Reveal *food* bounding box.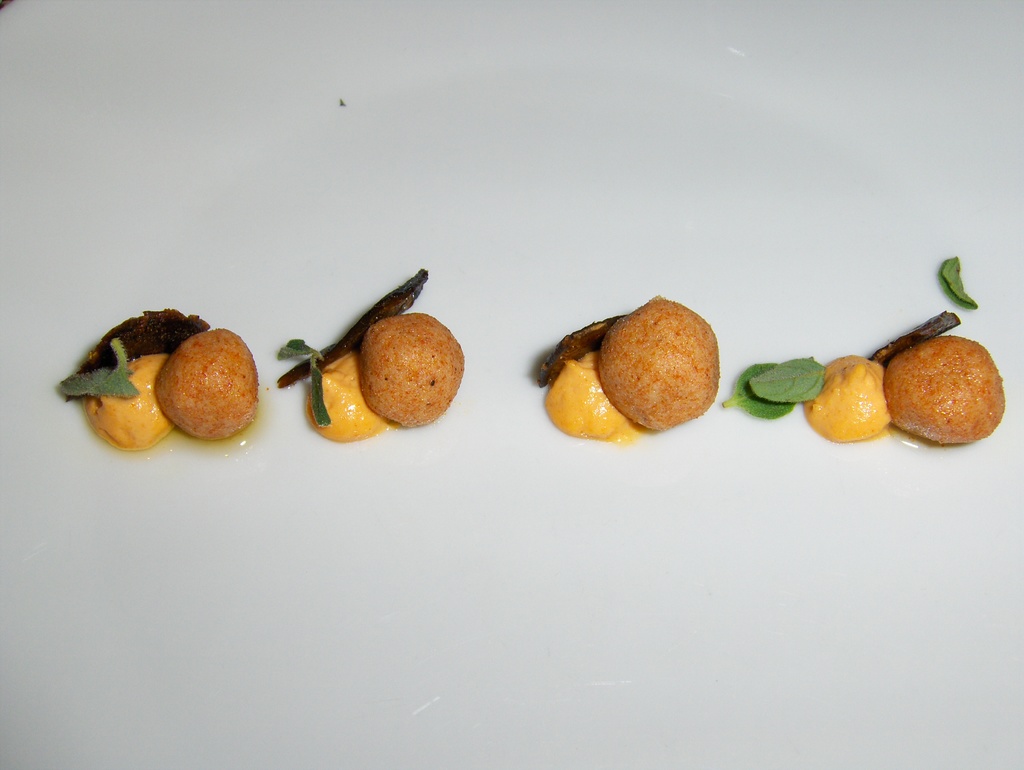
Revealed: pyautogui.locateOnScreen(719, 358, 796, 416).
